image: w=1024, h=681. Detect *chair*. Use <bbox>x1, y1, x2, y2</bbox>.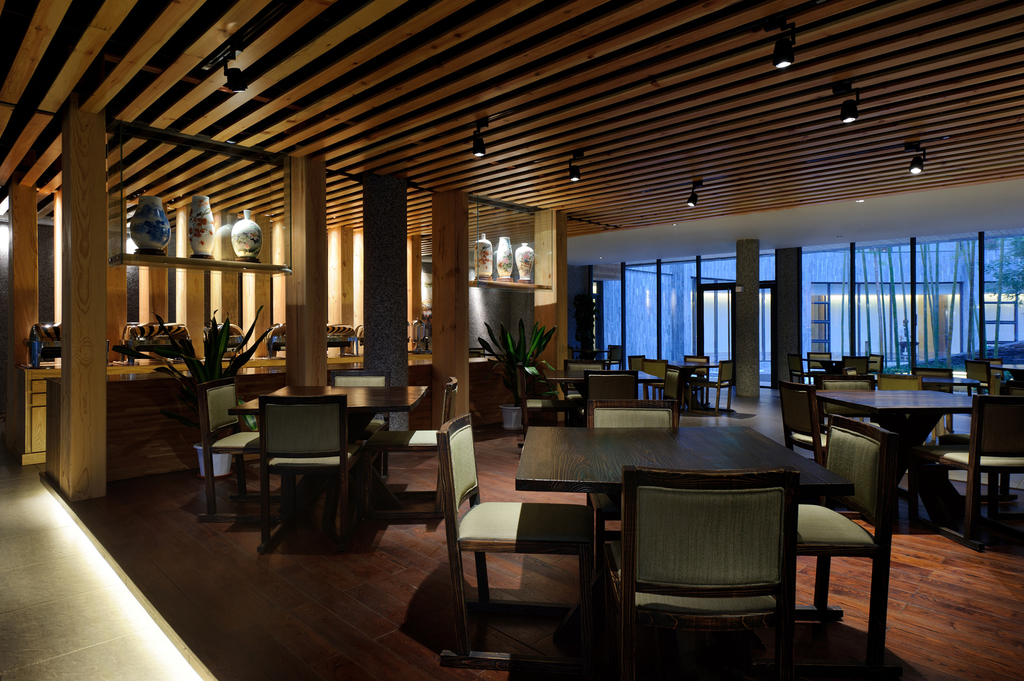
<bbox>584, 398, 681, 520</bbox>.
